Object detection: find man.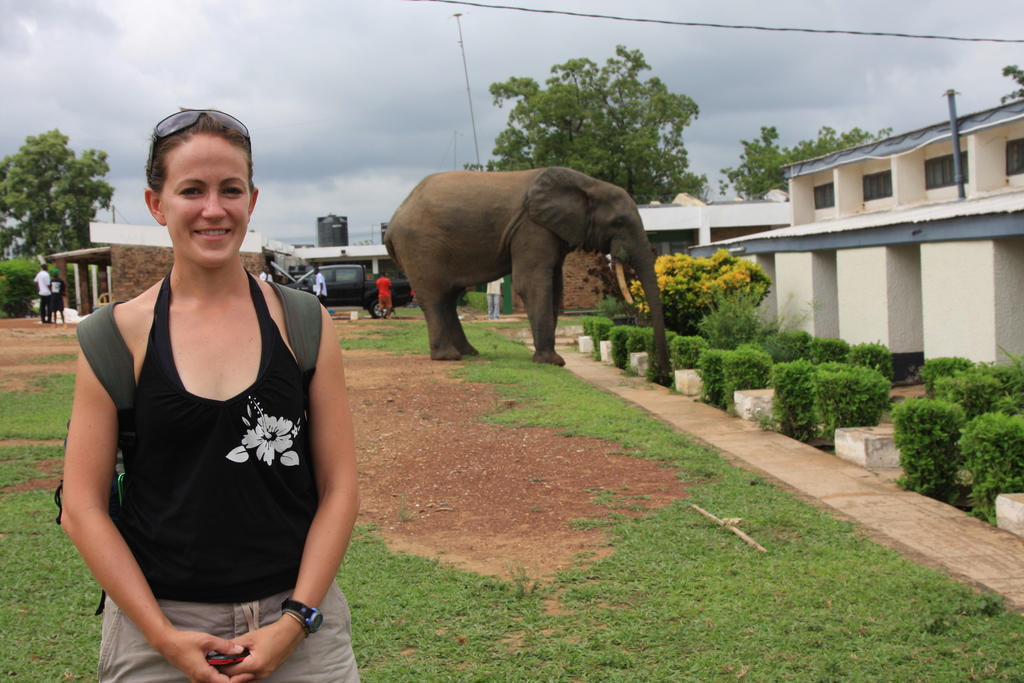
(33,263,53,325).
